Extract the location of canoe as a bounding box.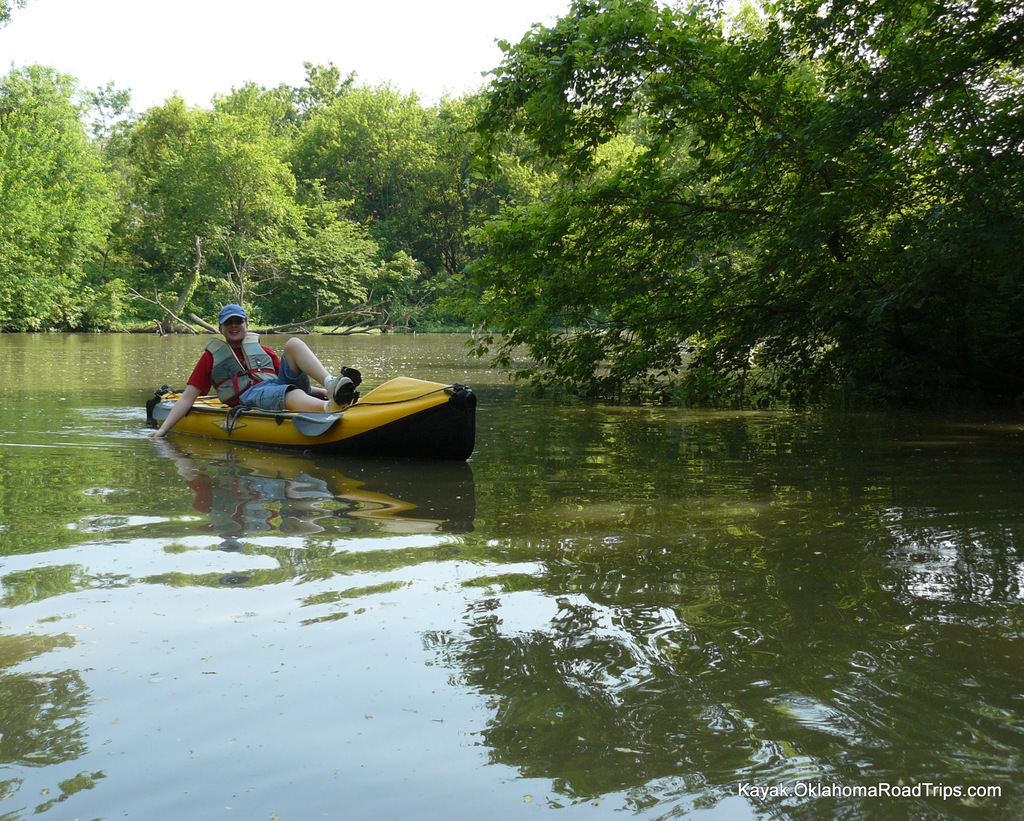
<region>158, 342, 461, 470</region>.
